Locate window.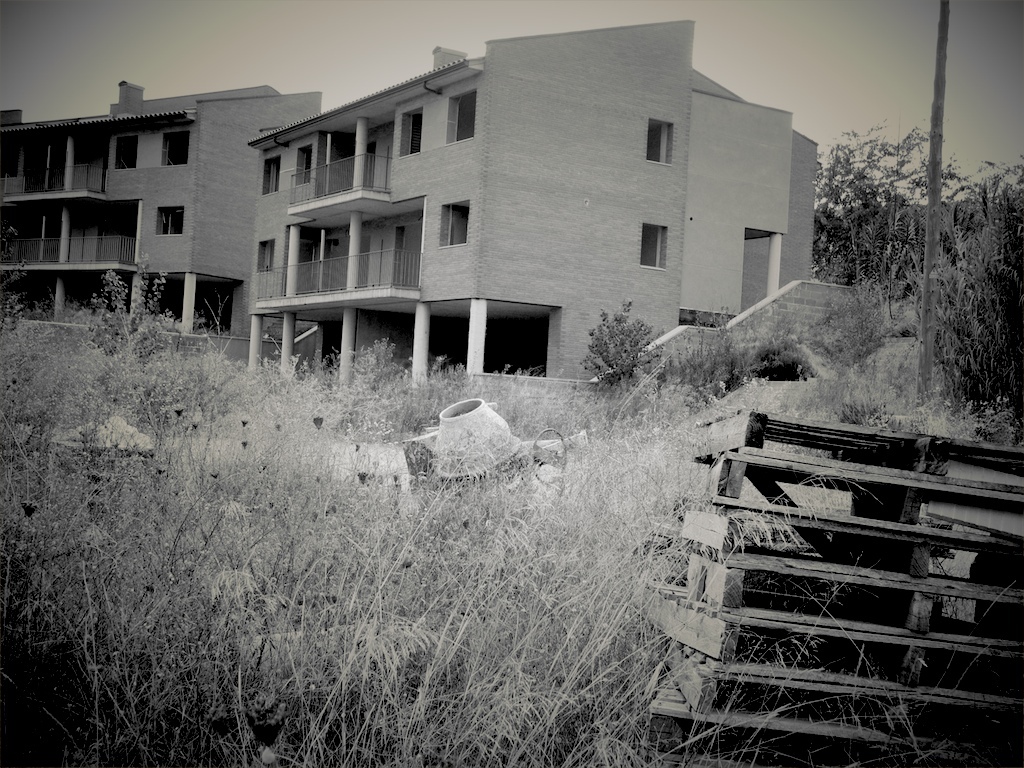
Bounding box: Rect(164, 135, 192, 167).
